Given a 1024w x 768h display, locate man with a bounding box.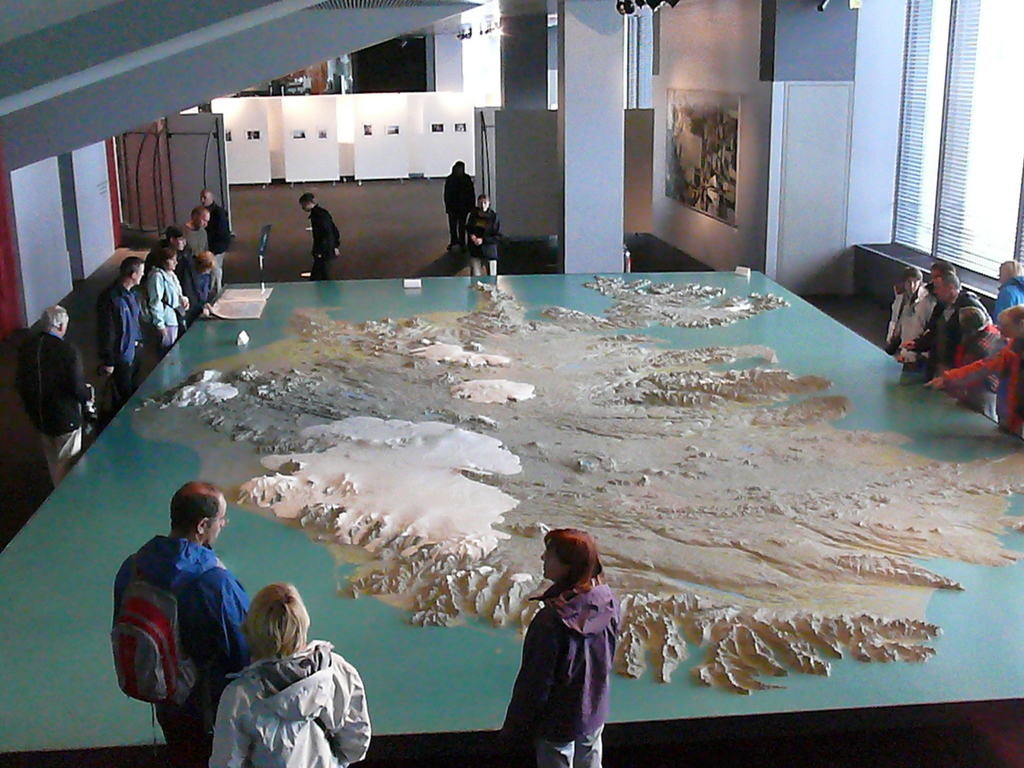
Located: x1=154 y1=220 x2=188 y2=295.
